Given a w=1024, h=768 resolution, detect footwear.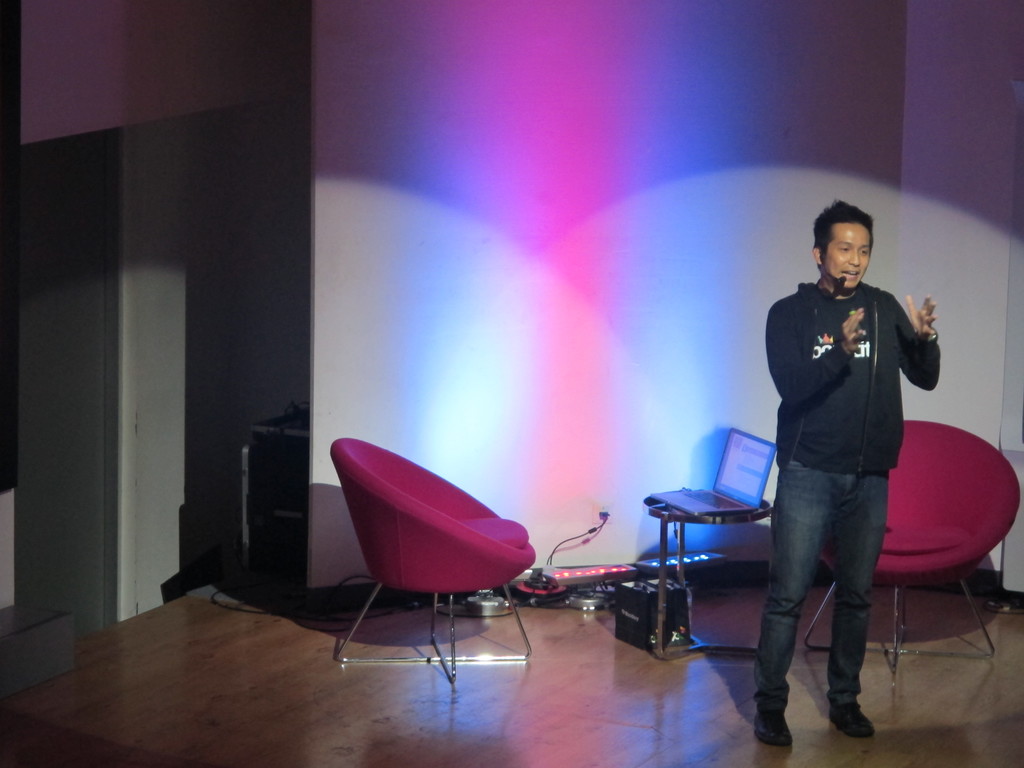
823, 701, 876, 733.
